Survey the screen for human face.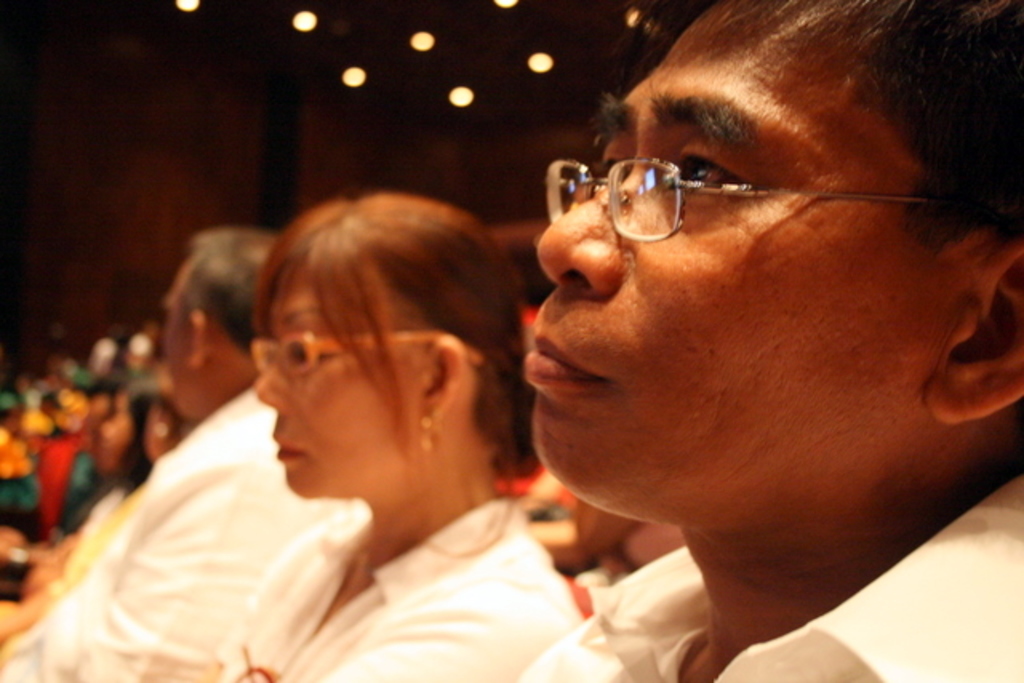
Survey found: <region>258, 278, 416, 494</region>.
